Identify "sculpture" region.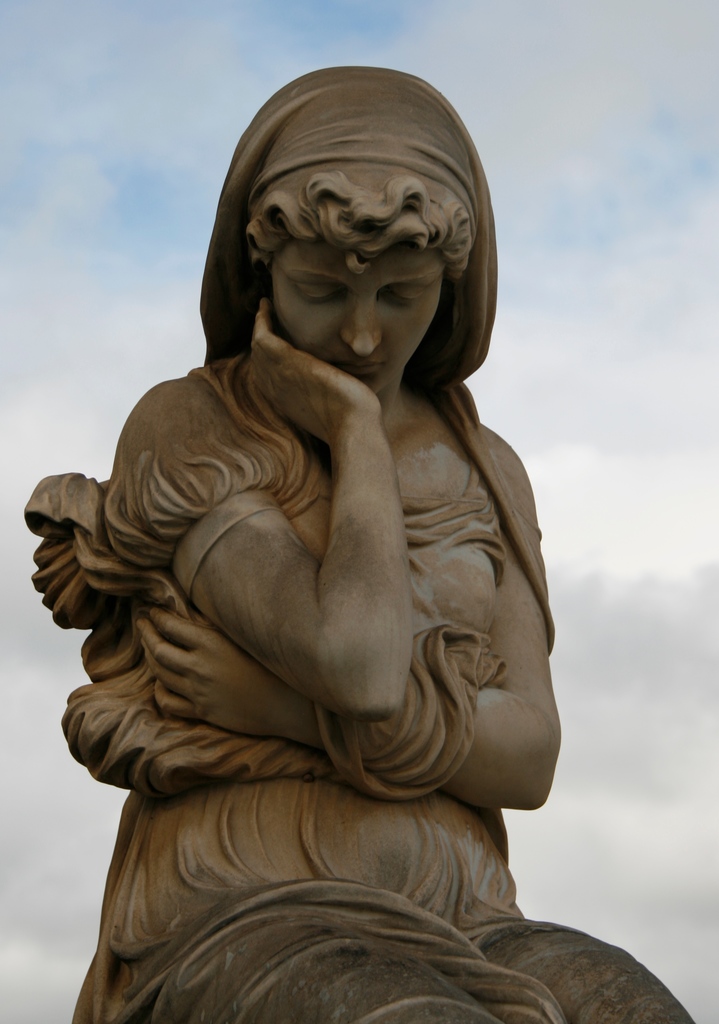
Region: [x1=0, y1=104, x2=633, y2=1023].
